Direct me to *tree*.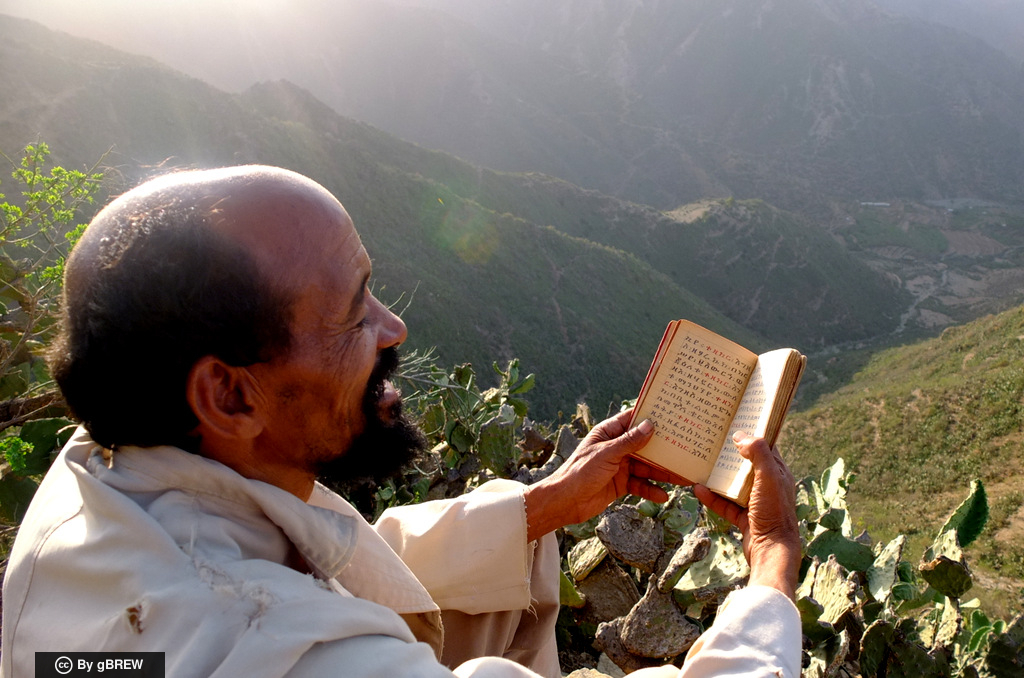
Direction: 3/122/131/493.
